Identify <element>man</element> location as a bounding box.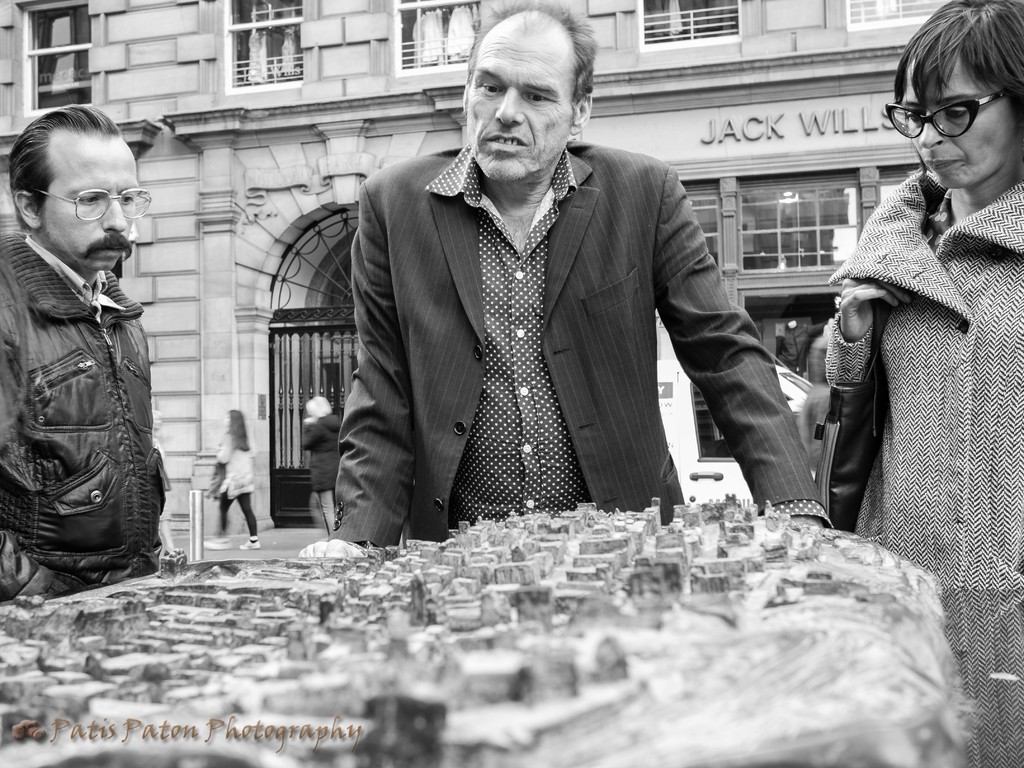
box=[0, 102, 176, 611].
